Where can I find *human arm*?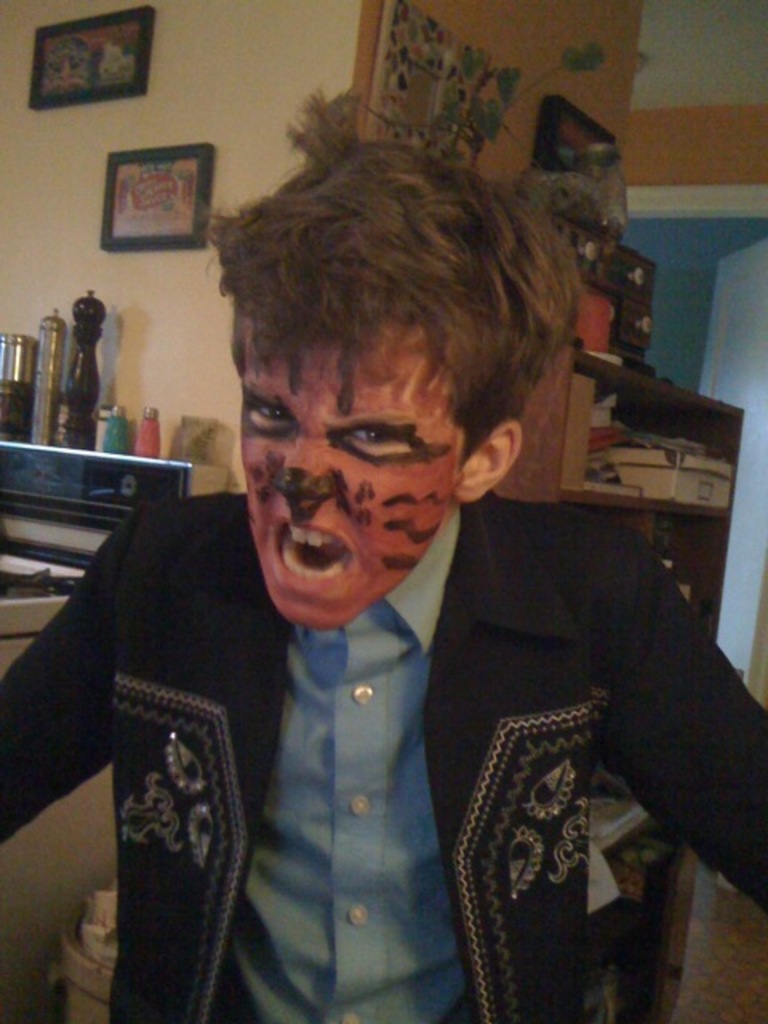
You can find it at [0, 480, 174, 867].
